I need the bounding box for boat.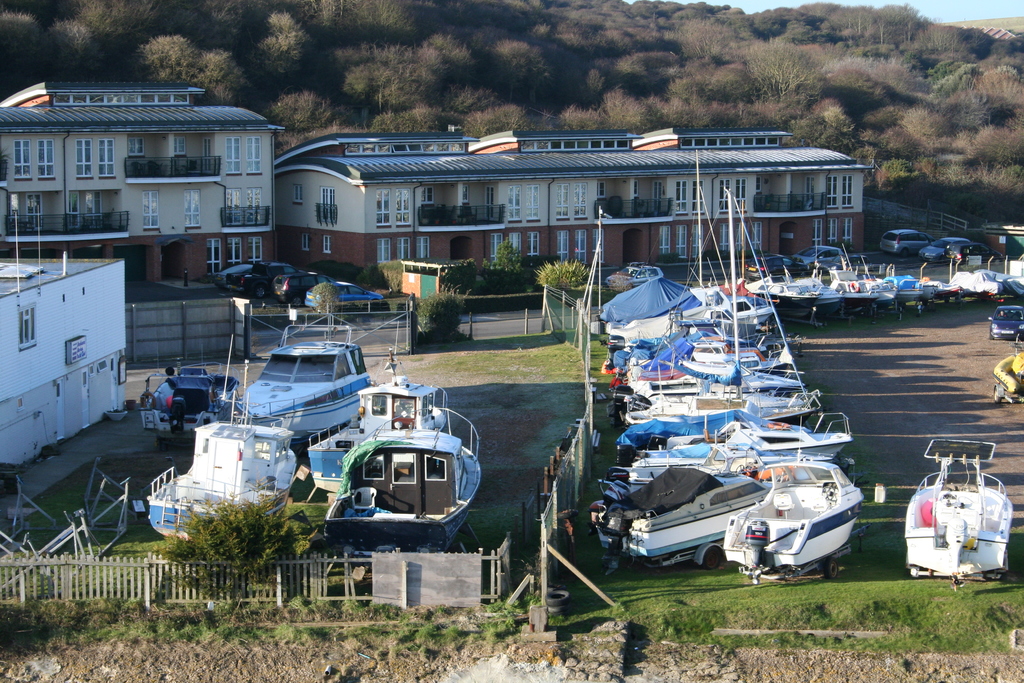
Here it is: 143,363,314,545.
